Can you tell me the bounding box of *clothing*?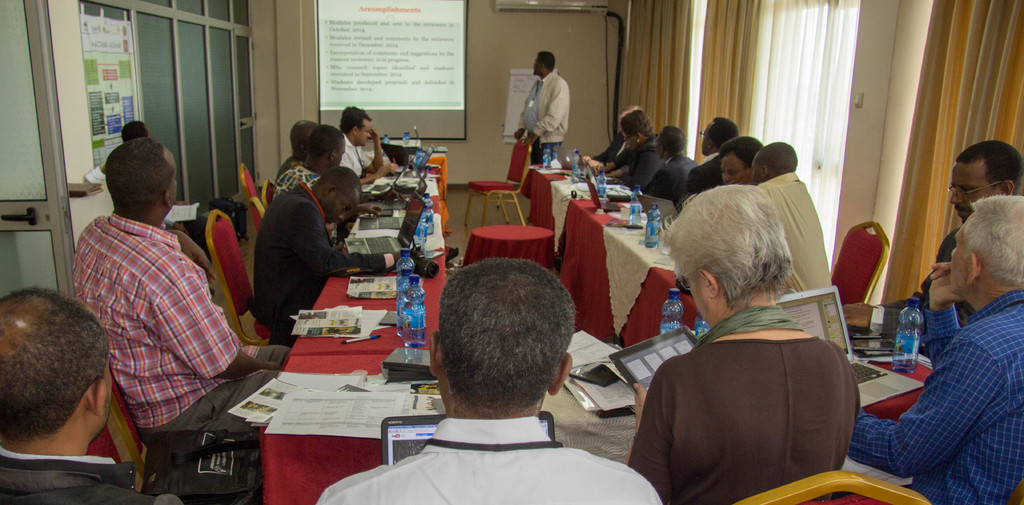
677:130:727:188.
